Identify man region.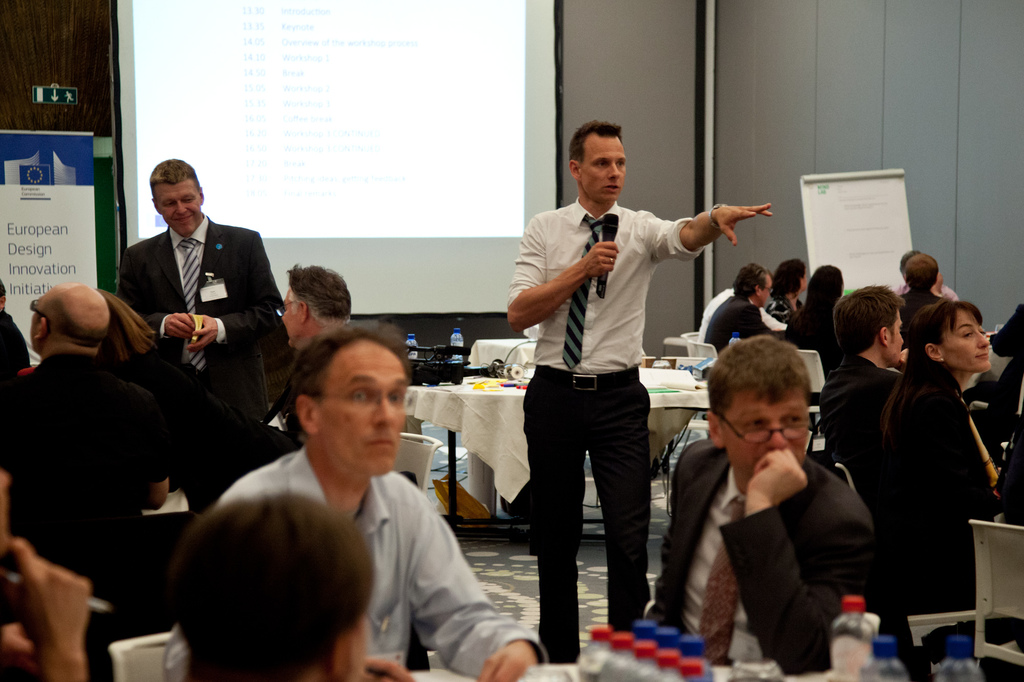
Region: BBox(701, 257, 797, 347).
